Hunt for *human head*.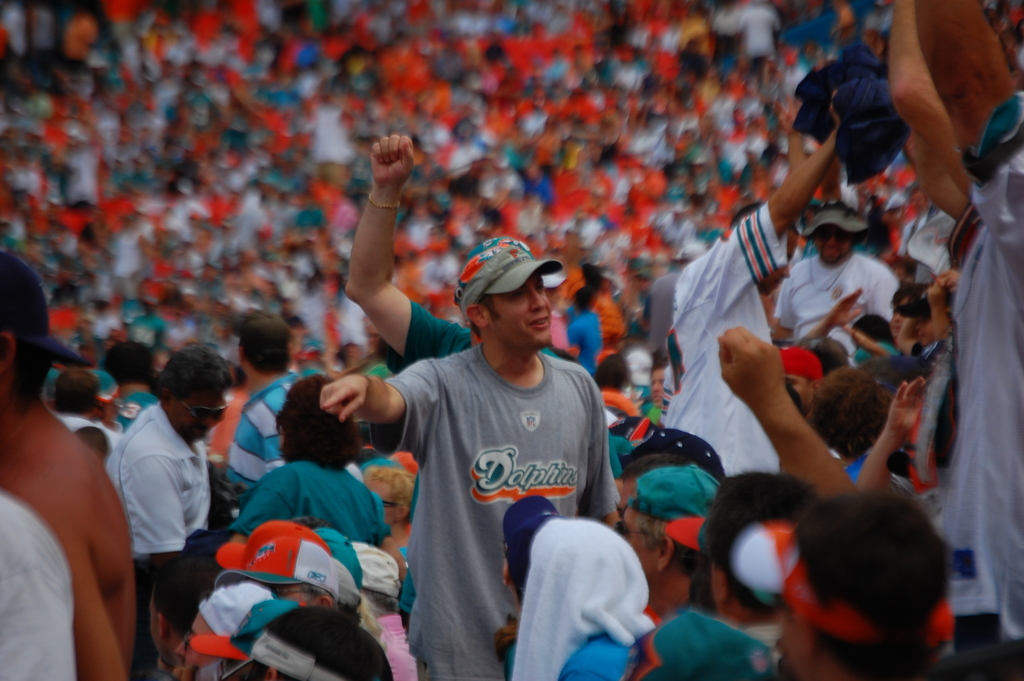
Hunted down at [360, 464, 412, 521].
